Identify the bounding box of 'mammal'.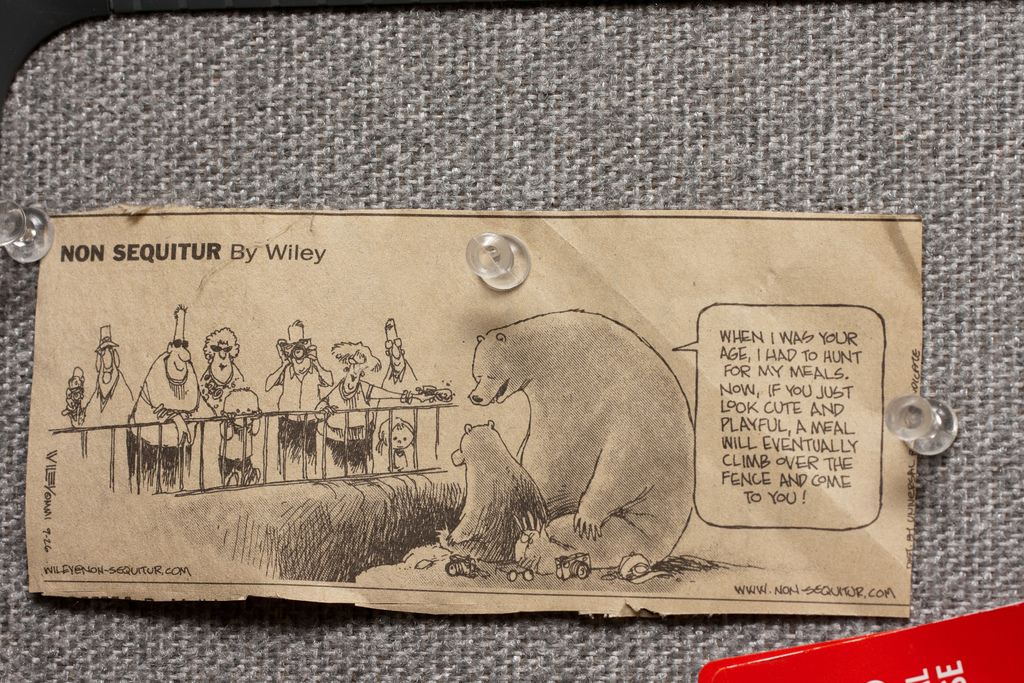
{"x1": 60, "y1": 322, "x2": 135, "y2": 466}.
